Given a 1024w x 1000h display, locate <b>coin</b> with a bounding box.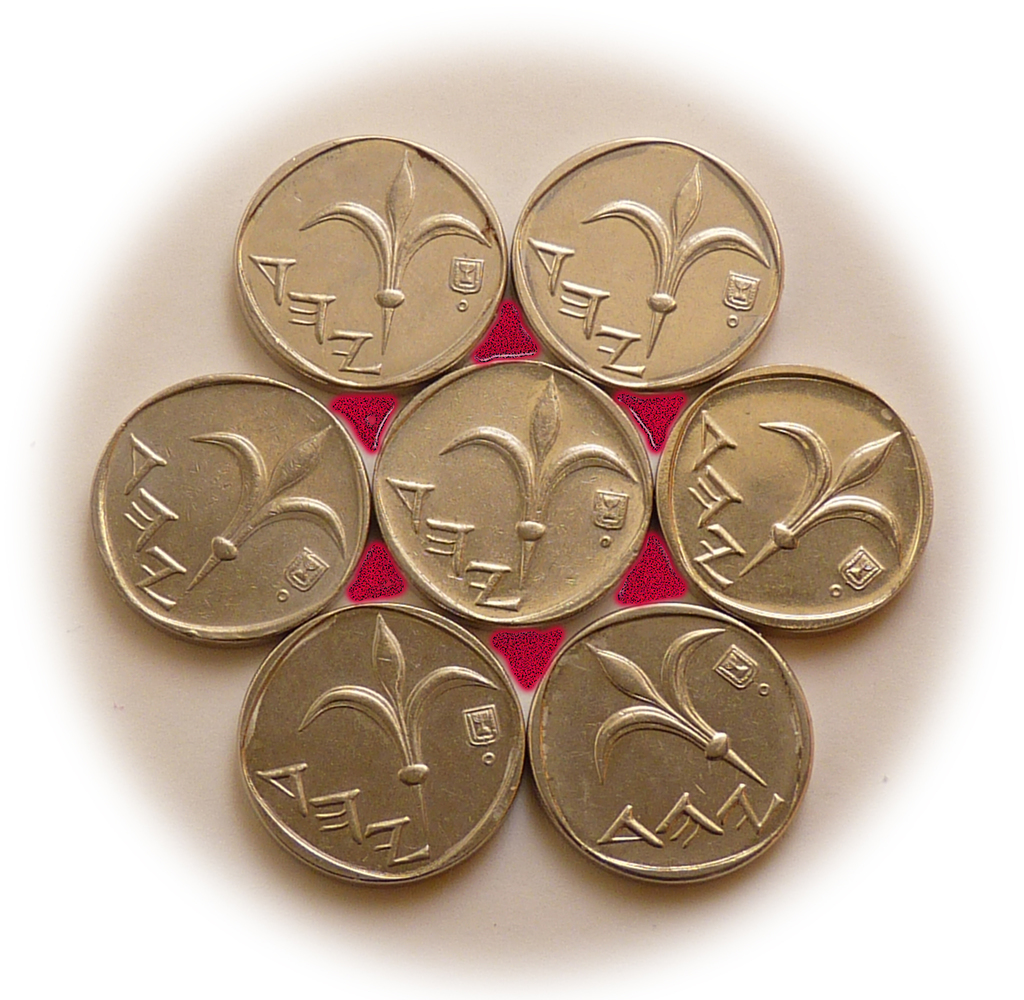
Located: bbox=(229, 136, 511, 382).
